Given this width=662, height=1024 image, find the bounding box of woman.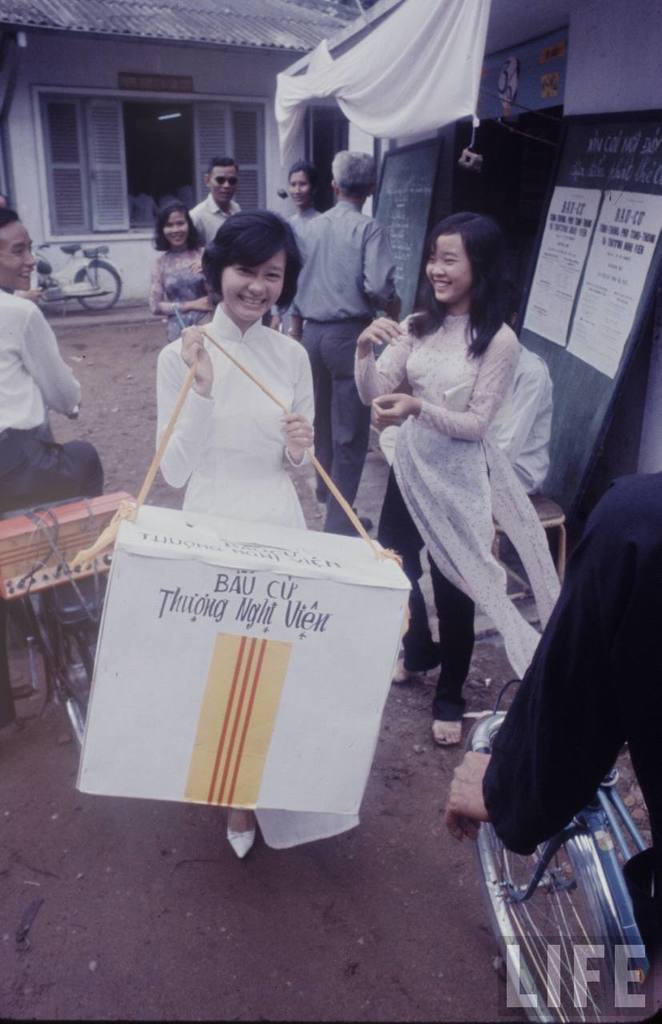
{"left": 153, "top": 198, "right": 208, "bottom": 338}.
